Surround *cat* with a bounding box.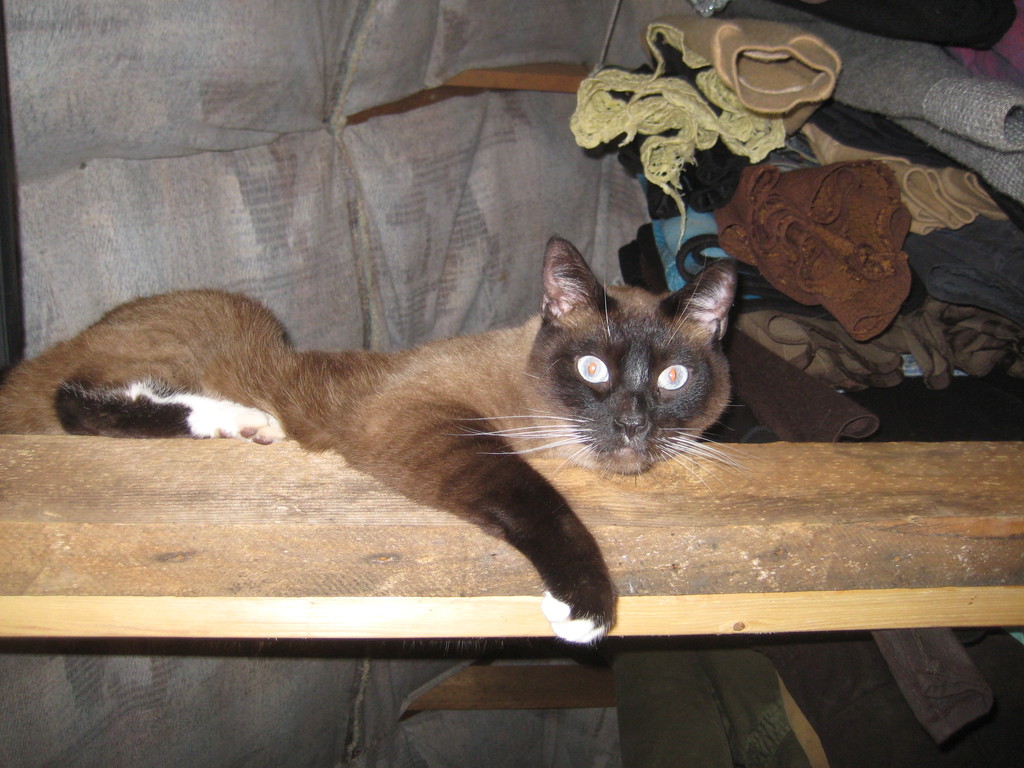
Rect(1, 230, 751, 651).
